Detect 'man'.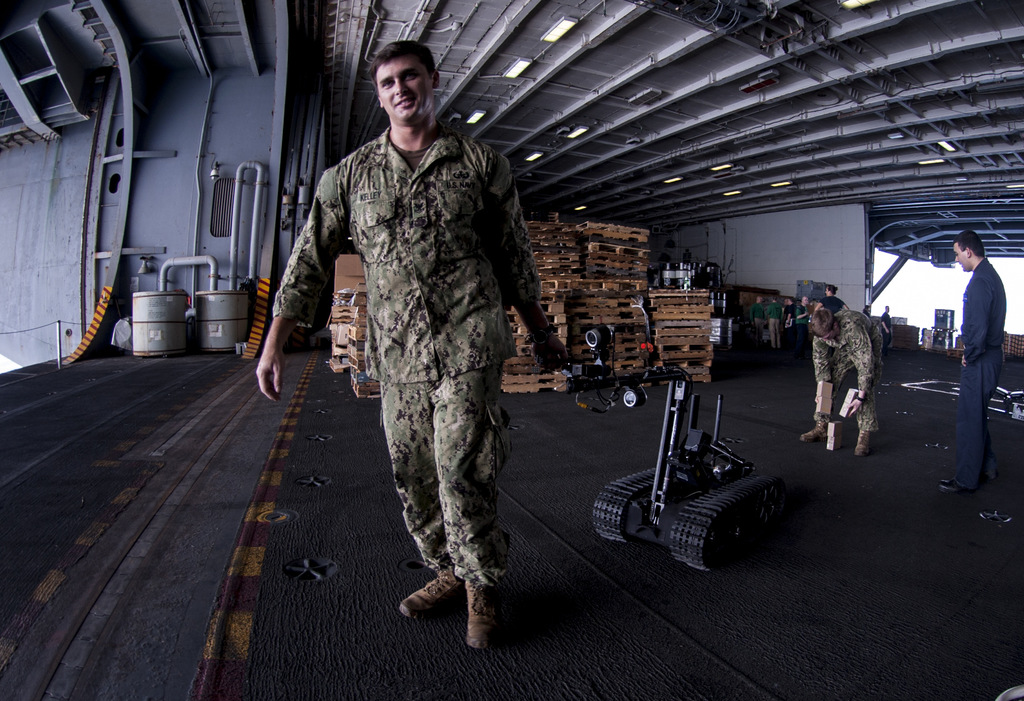
Detected at 934, 222, 1019, 503.
